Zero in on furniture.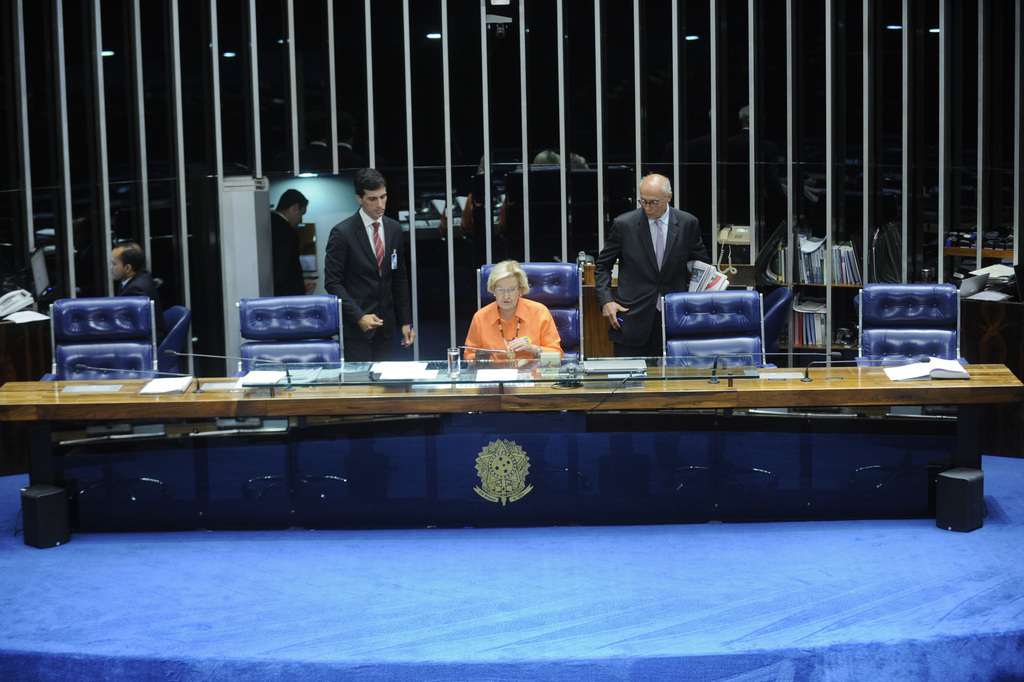
Zeroed in: 156, 299, 193, 373.
